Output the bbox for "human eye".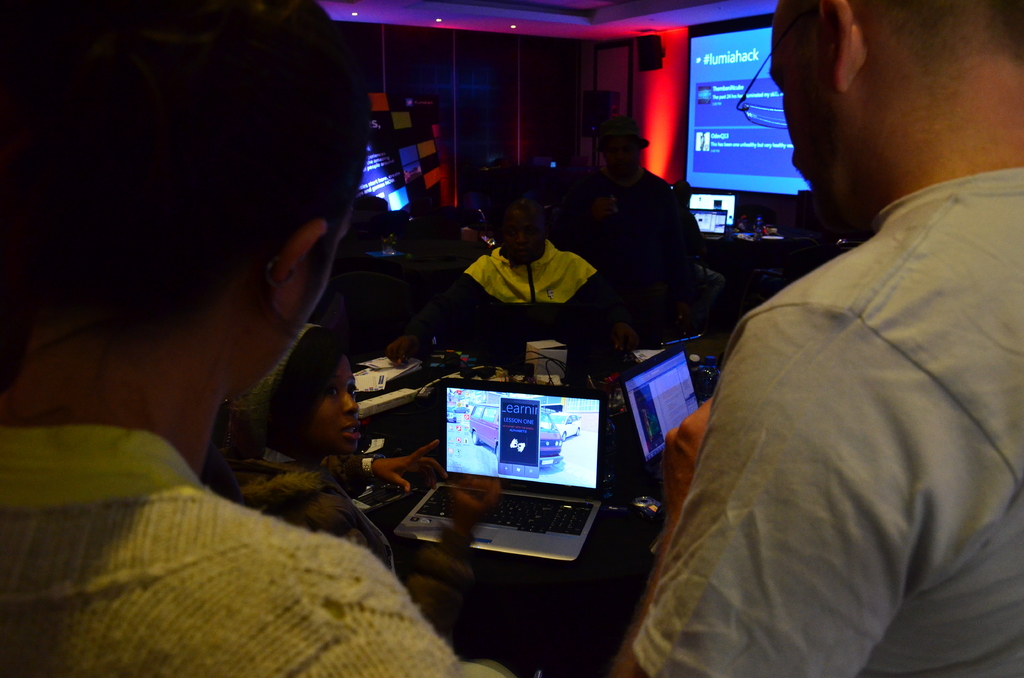
Rect(329, 381, 339, 396).
